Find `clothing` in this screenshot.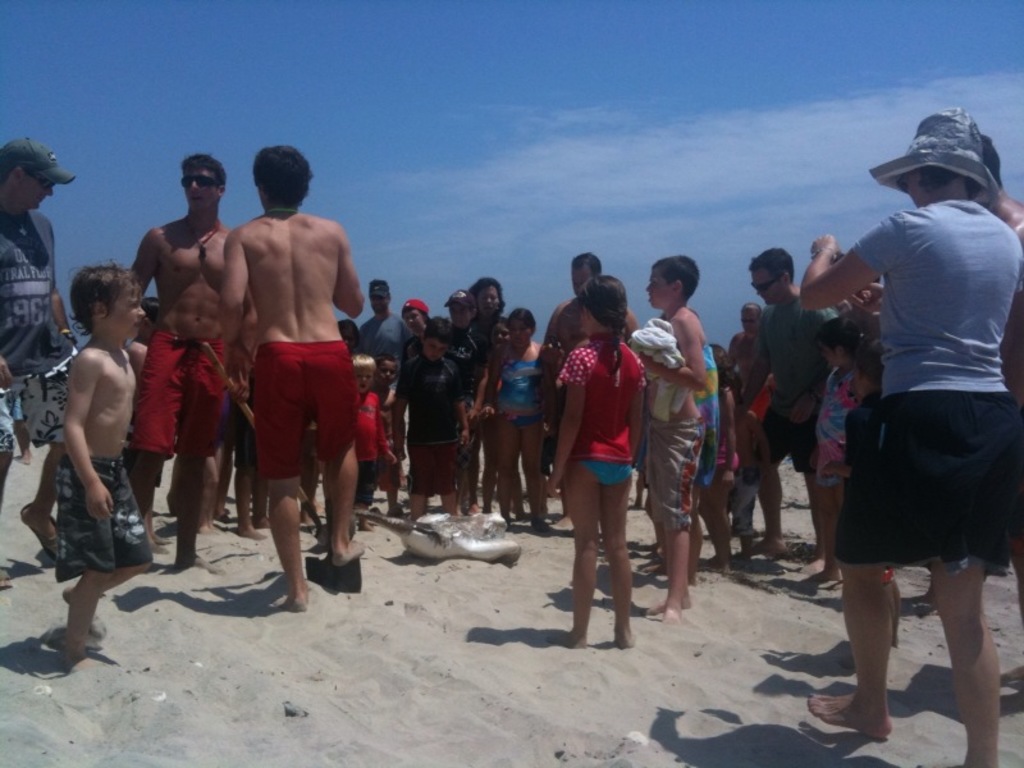
The bounding box for `clothing` is (left=844, top=198, right=1023, bottom=570).
